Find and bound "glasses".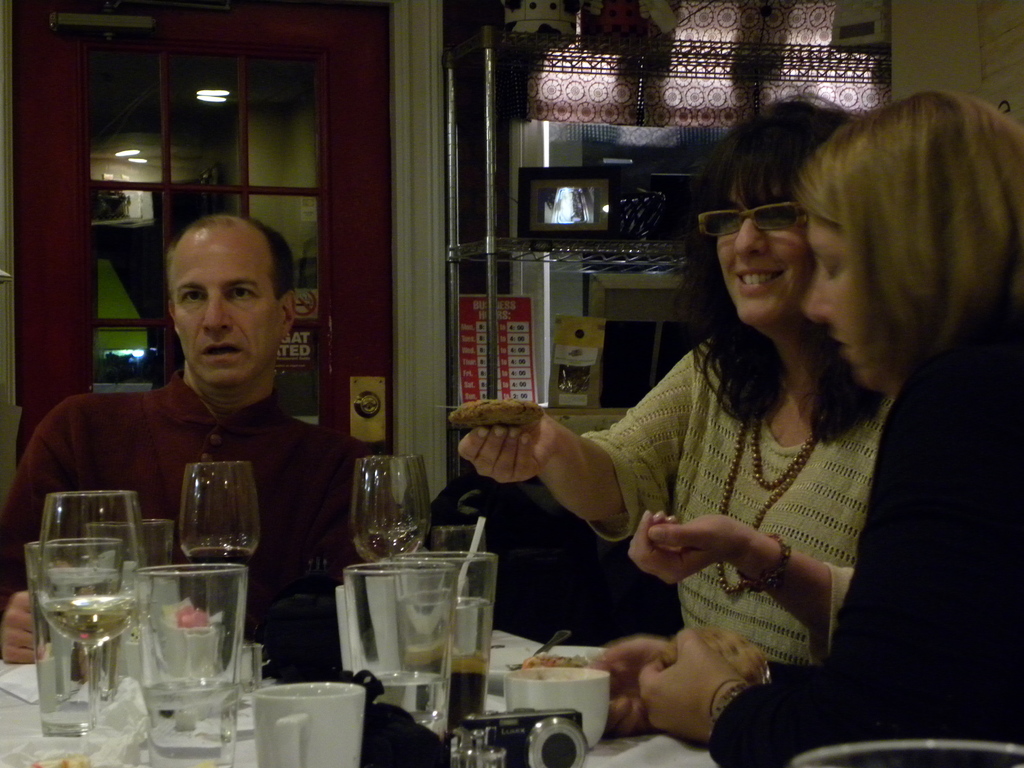
Bound: {"x1": 694, "y1": 201, "x2": 805, "y2": 239}.
